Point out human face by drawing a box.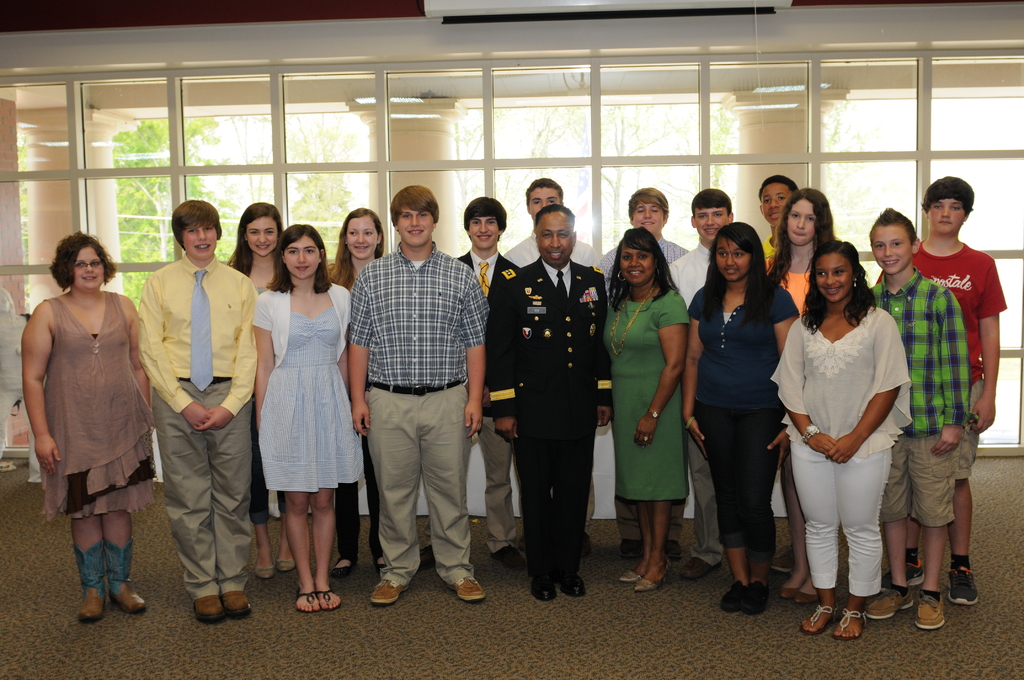
bbox=[72, 250, 103, 290].
